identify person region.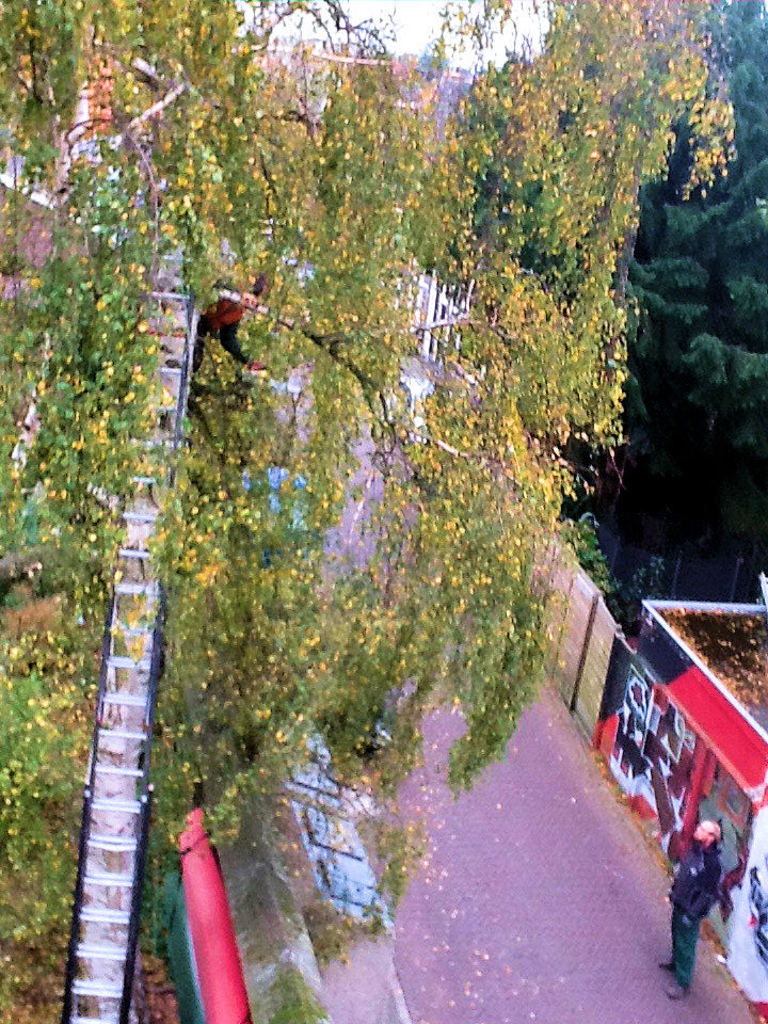
Region: (660, 809, 730, 1007).
